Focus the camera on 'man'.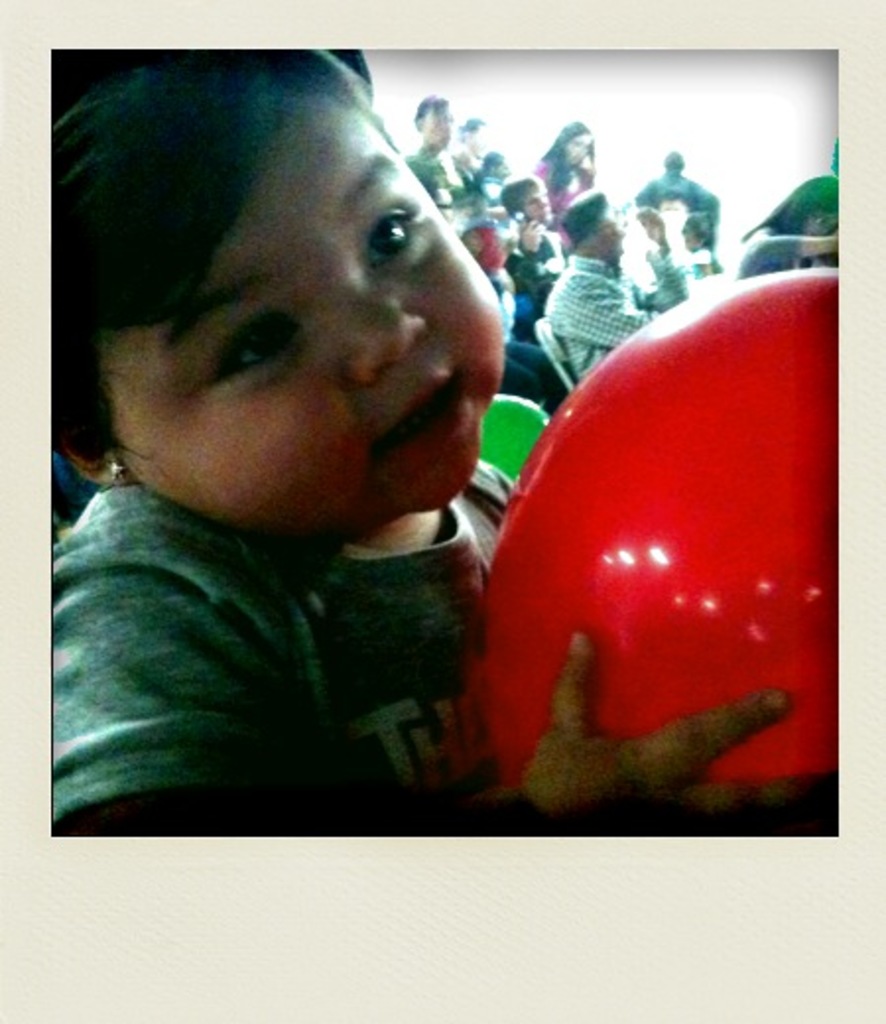
Focus region: 545, 191, 665, 370.
